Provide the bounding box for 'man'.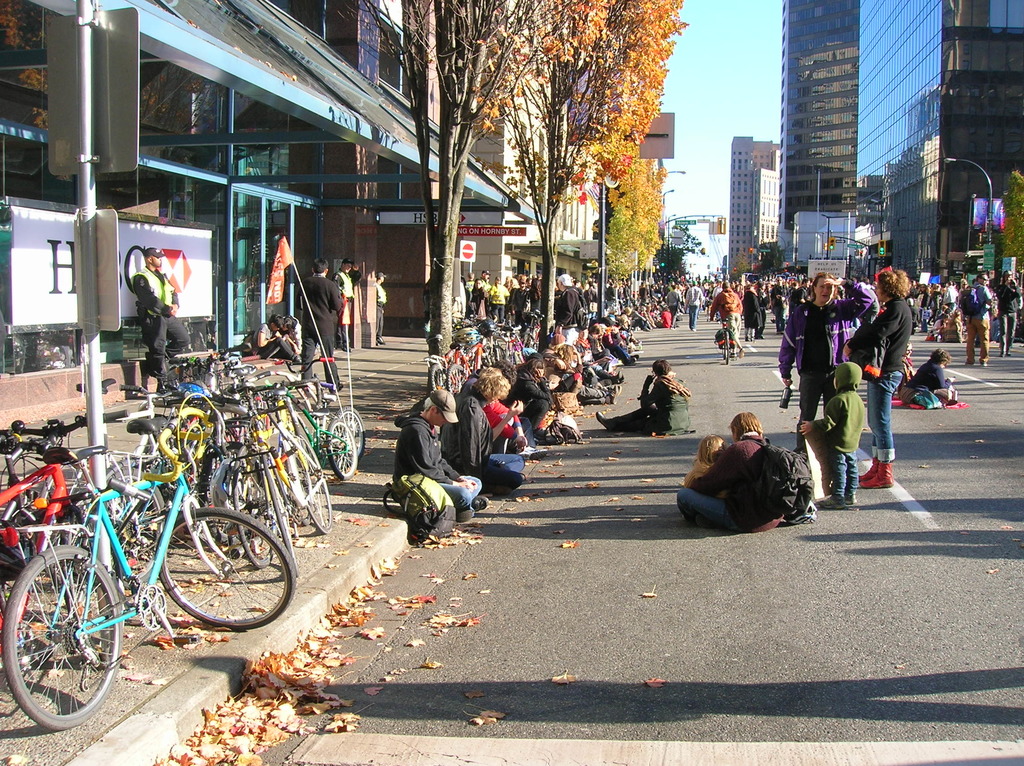
<box>376,271,385,348</box>.
